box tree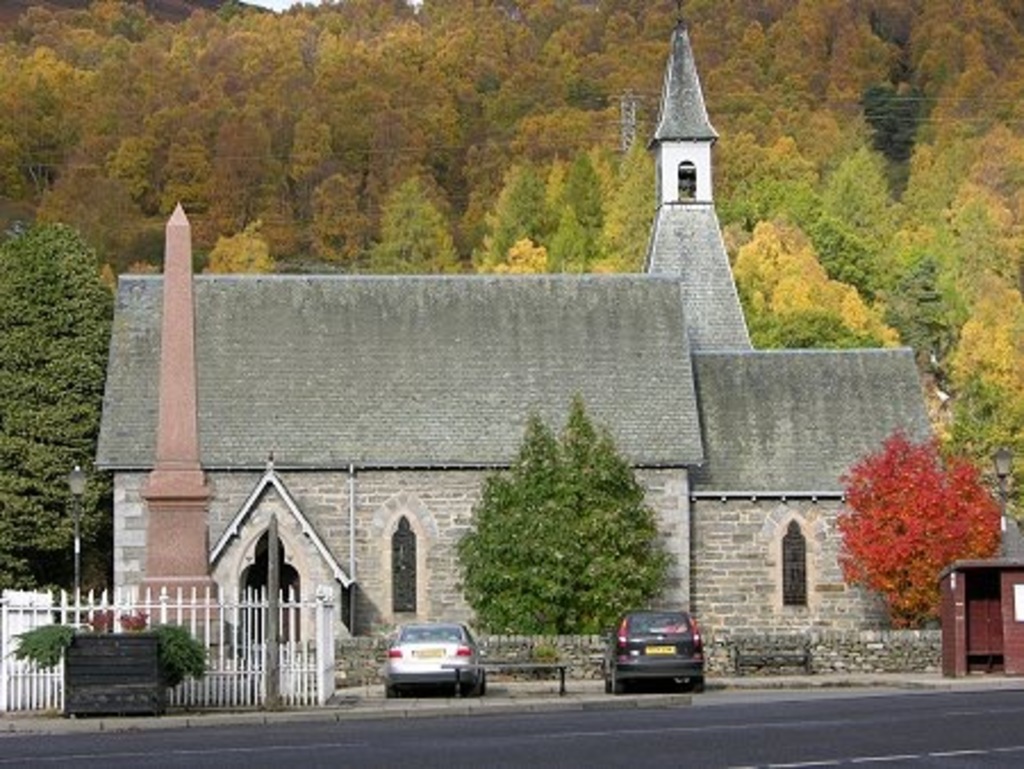
<bbox>0, 212, 130, 601</bbox>
